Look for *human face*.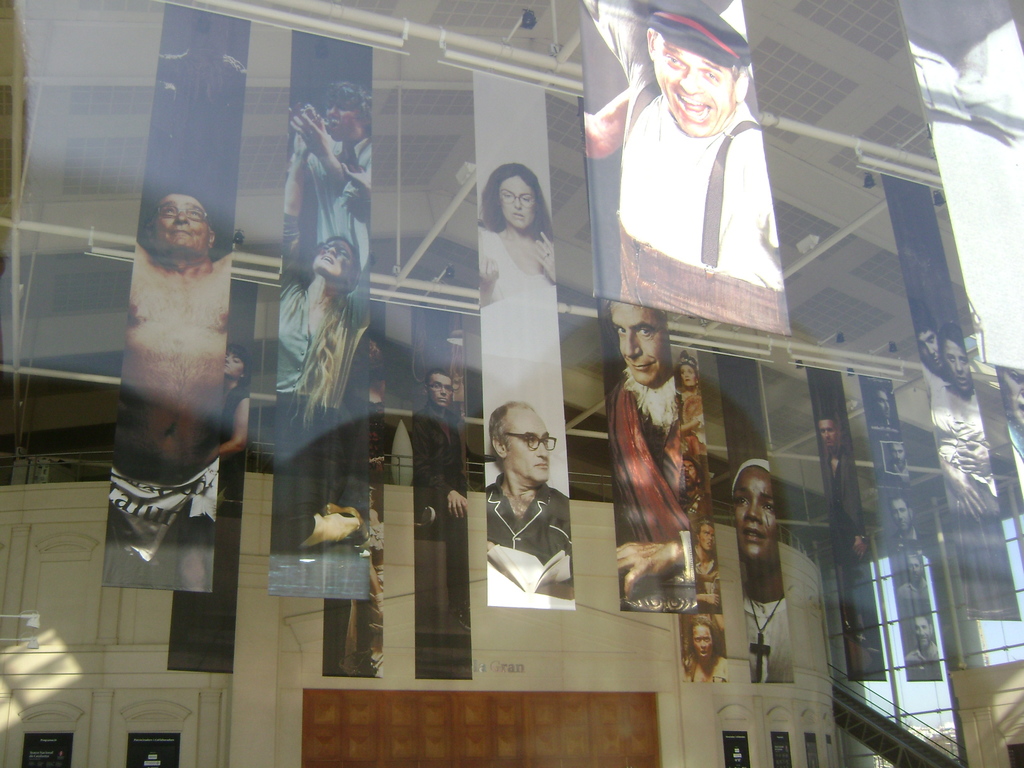
Found: l=428, t=373, r=454, b=408.
